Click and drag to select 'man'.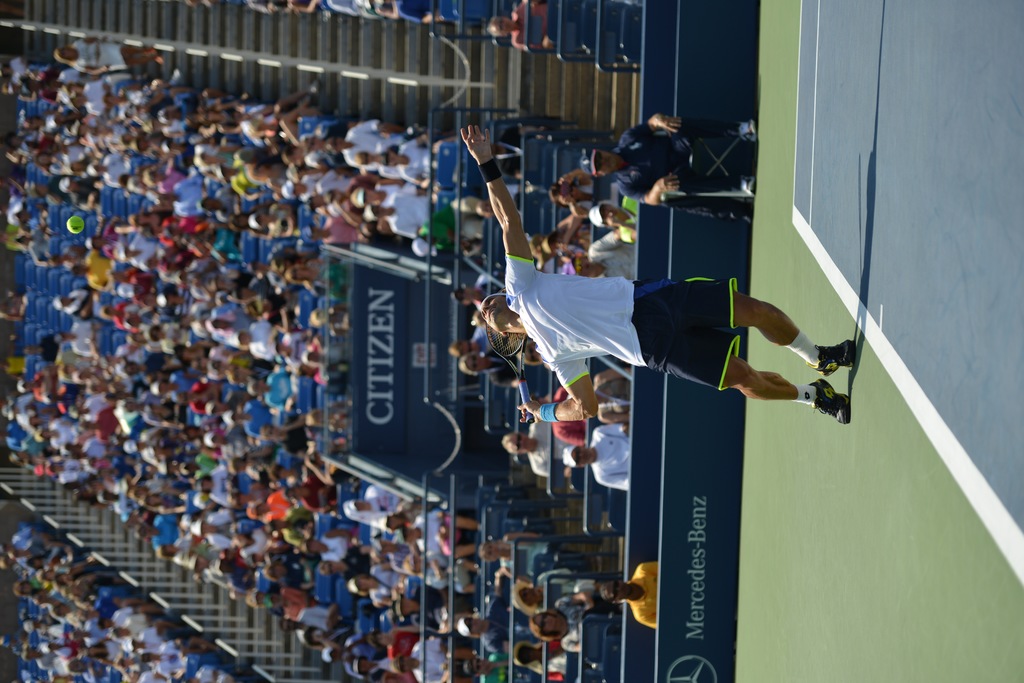
Selection: region(572, 111, 758, 212).
